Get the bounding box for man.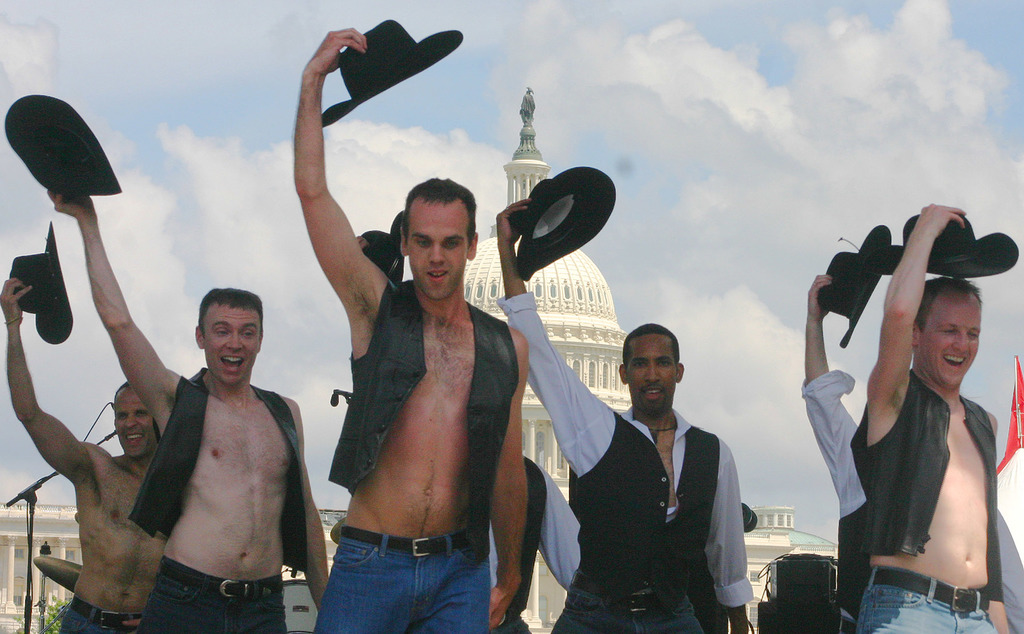
851, 202, 1018, 633.
